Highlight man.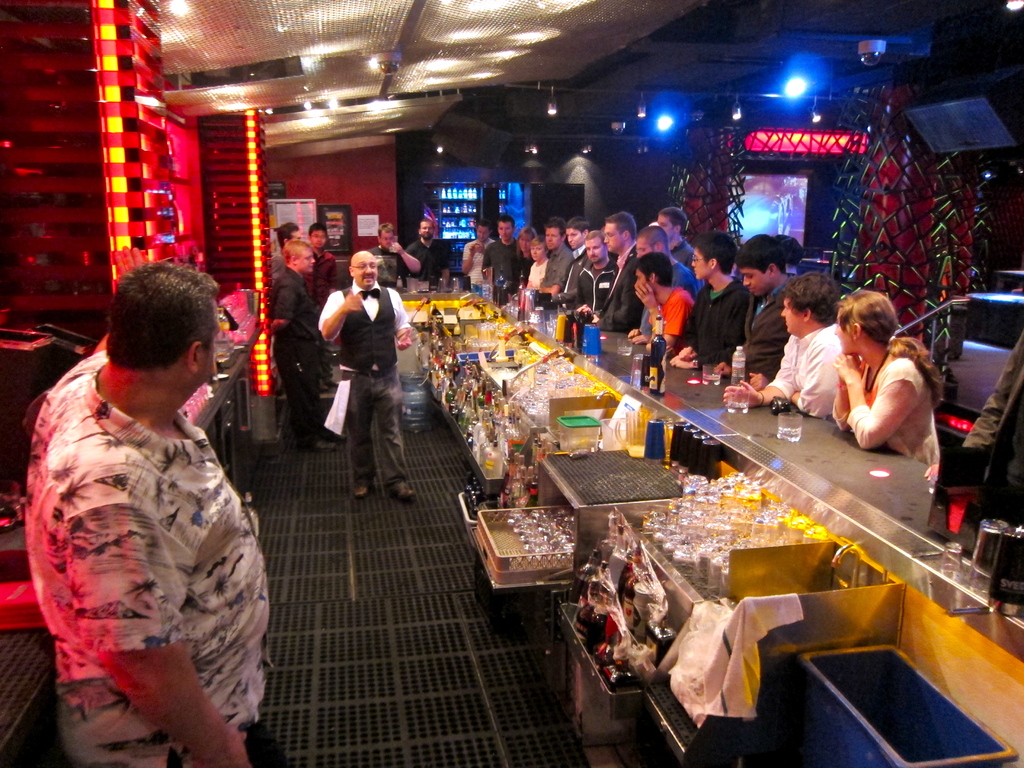
Highlighted region: (23, 262, 282, 765).
